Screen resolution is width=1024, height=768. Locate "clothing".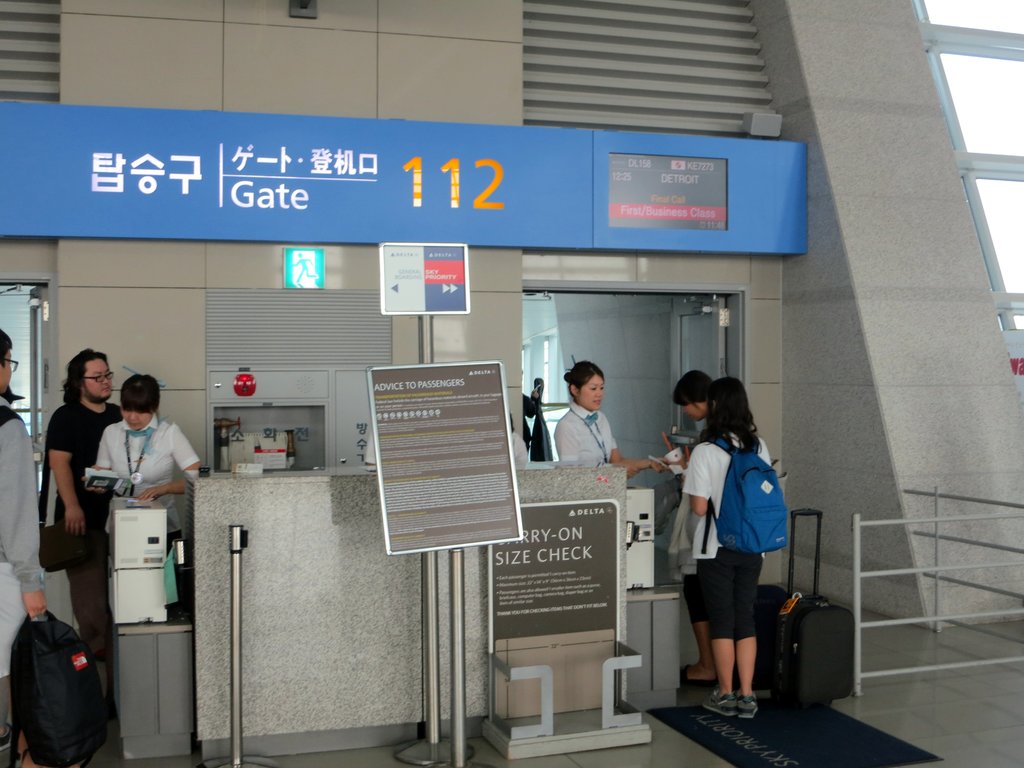
l=0, t=393, r=47, b=736.
